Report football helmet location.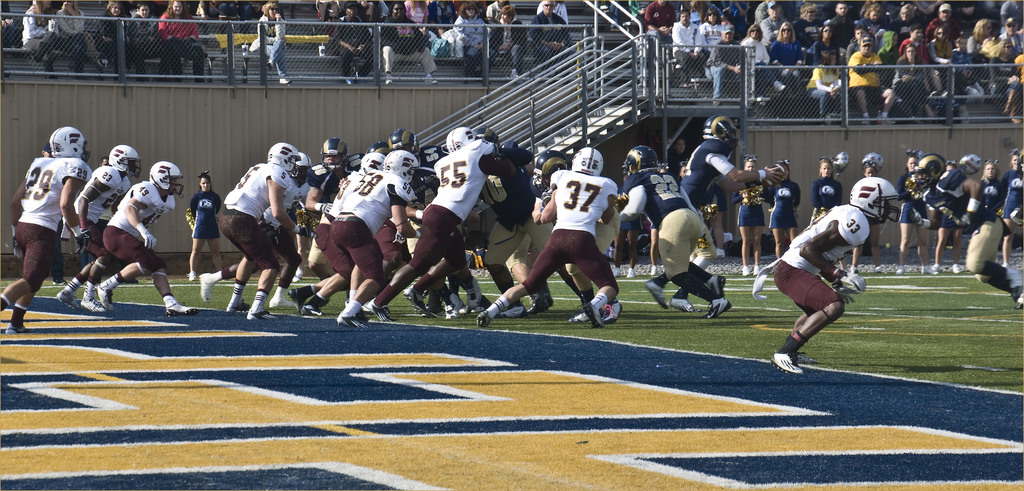
Report: l=484, t=126, r=511, b=143.
